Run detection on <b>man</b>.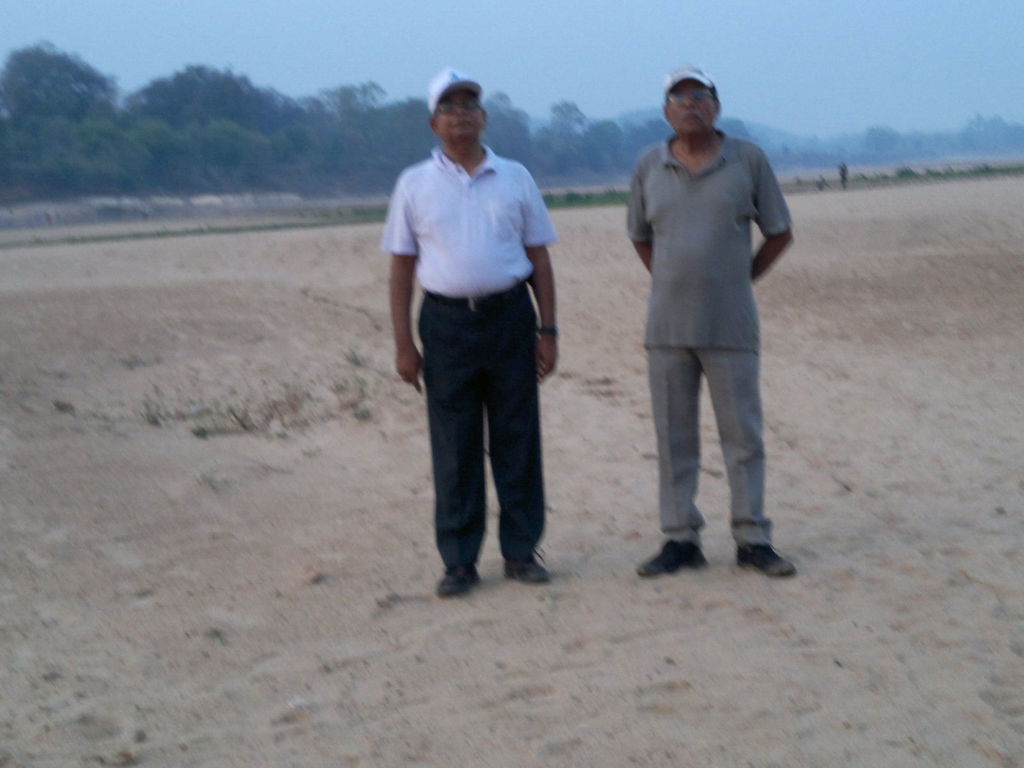
Result: 618/67/798/591.
